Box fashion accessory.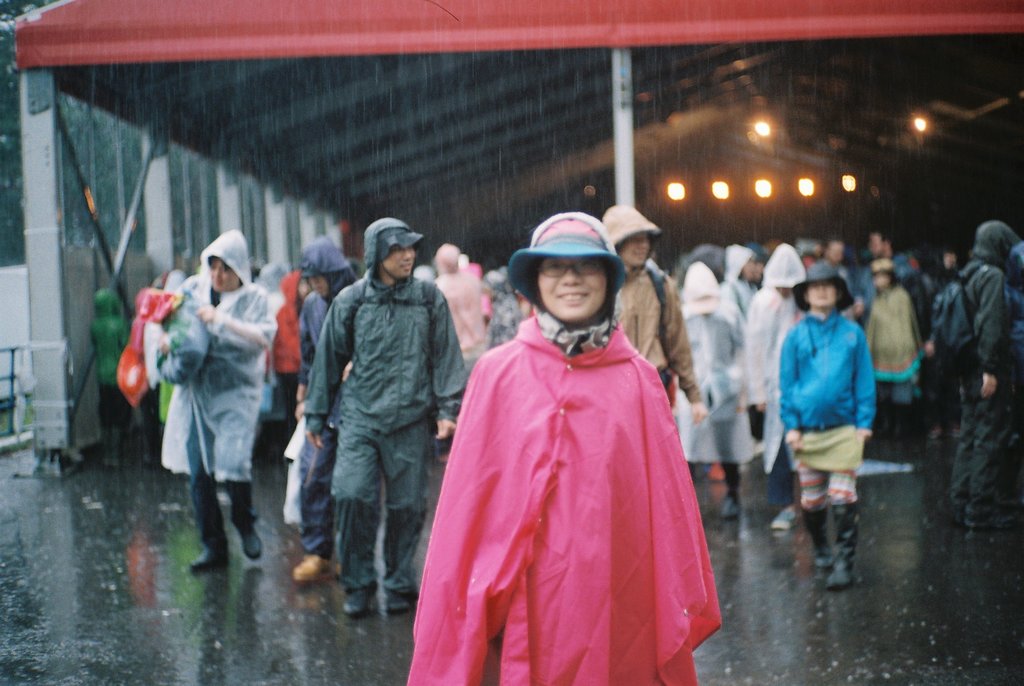
crop(348, 591, 376, 612).
